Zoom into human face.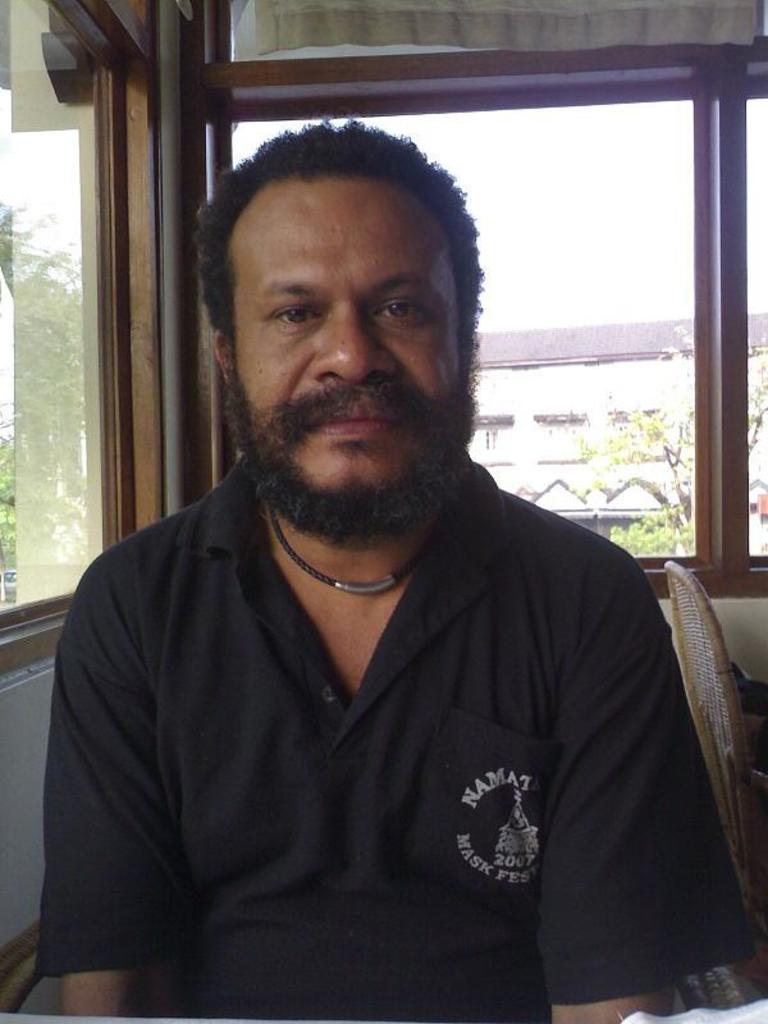
Zoom target: bbox(221, 168, 468, 531).
